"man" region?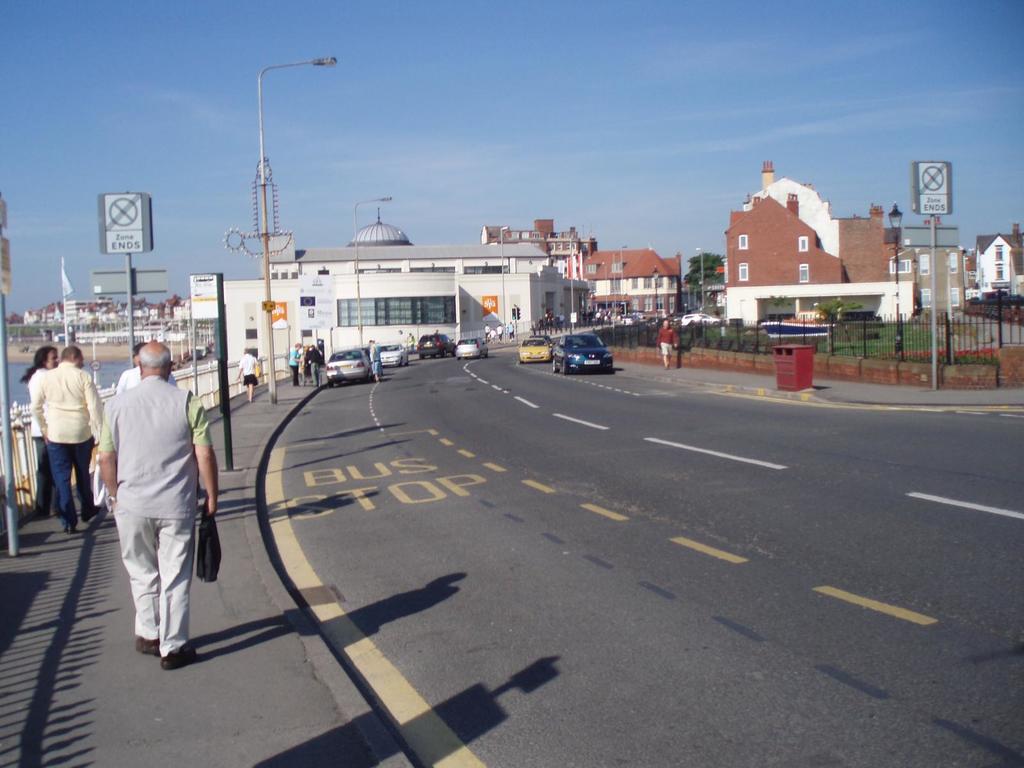
<region>506, 321, 516, 340</region>
